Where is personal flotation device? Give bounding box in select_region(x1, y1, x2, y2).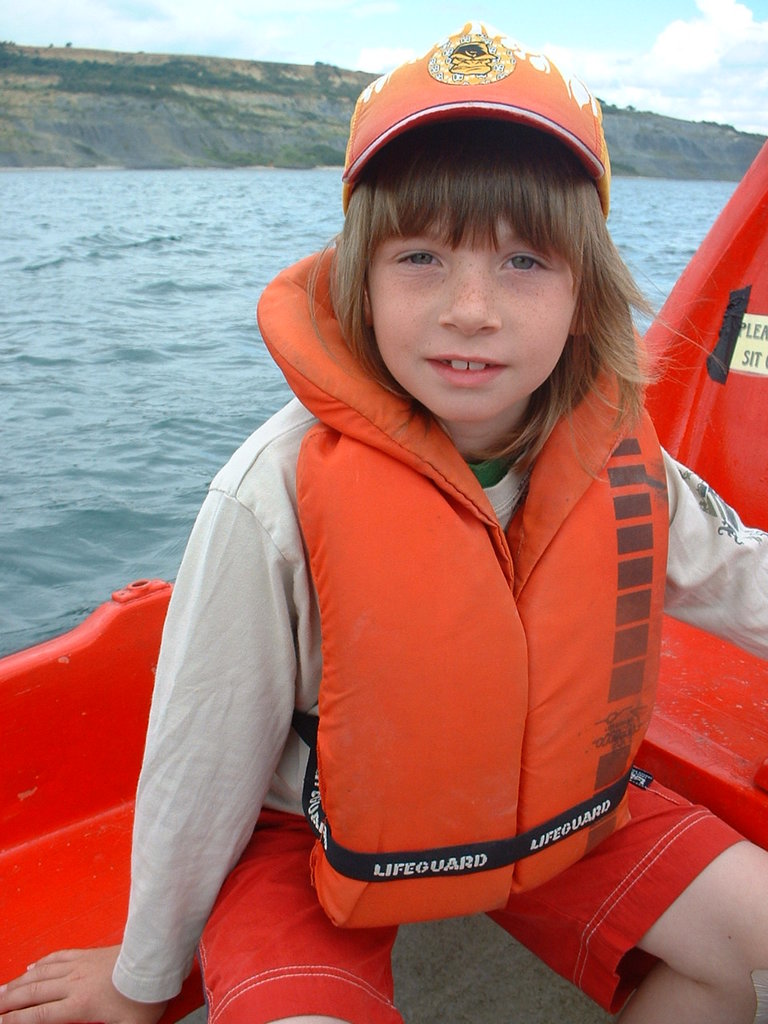
select_region(250, 241, 668, 931).
